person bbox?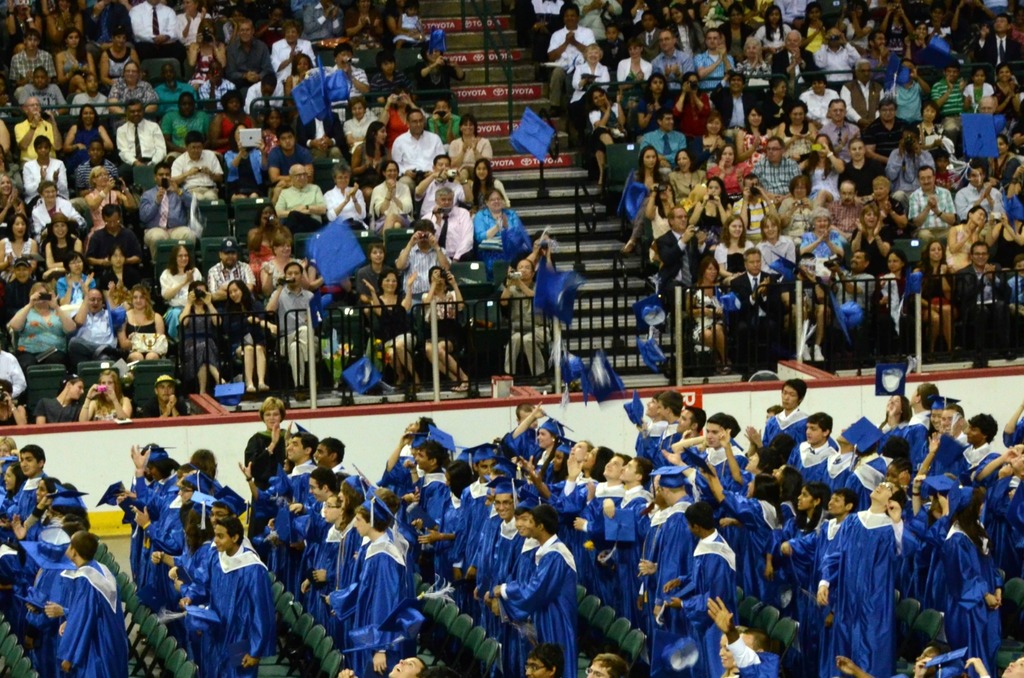
bbox=[668, 5, 701, 40]
